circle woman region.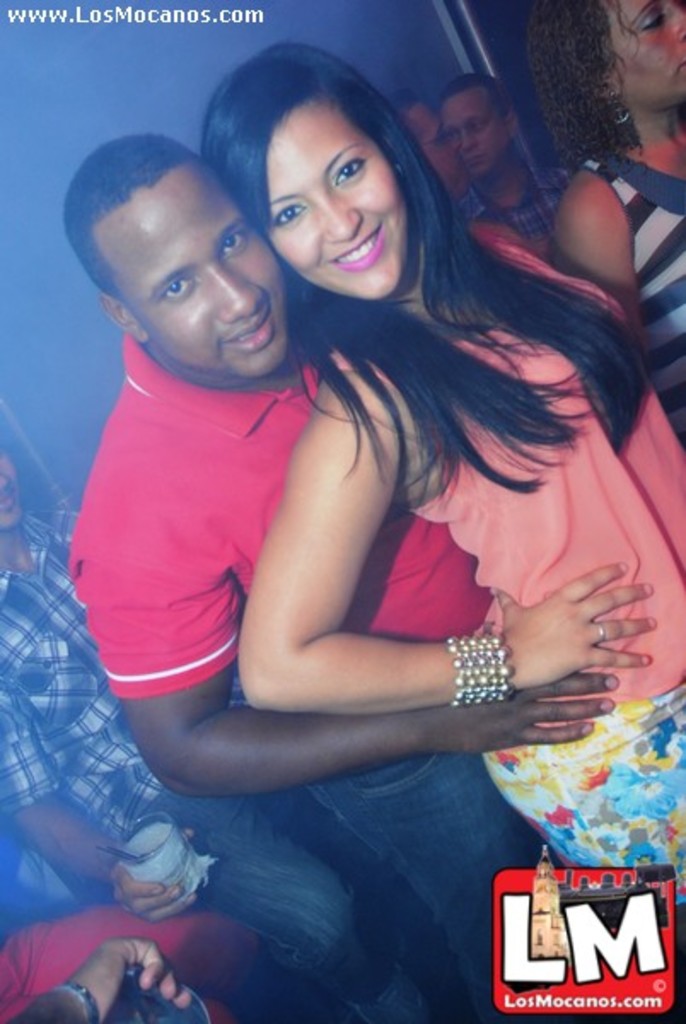
Region: detection(514, 2, 684, 445).
